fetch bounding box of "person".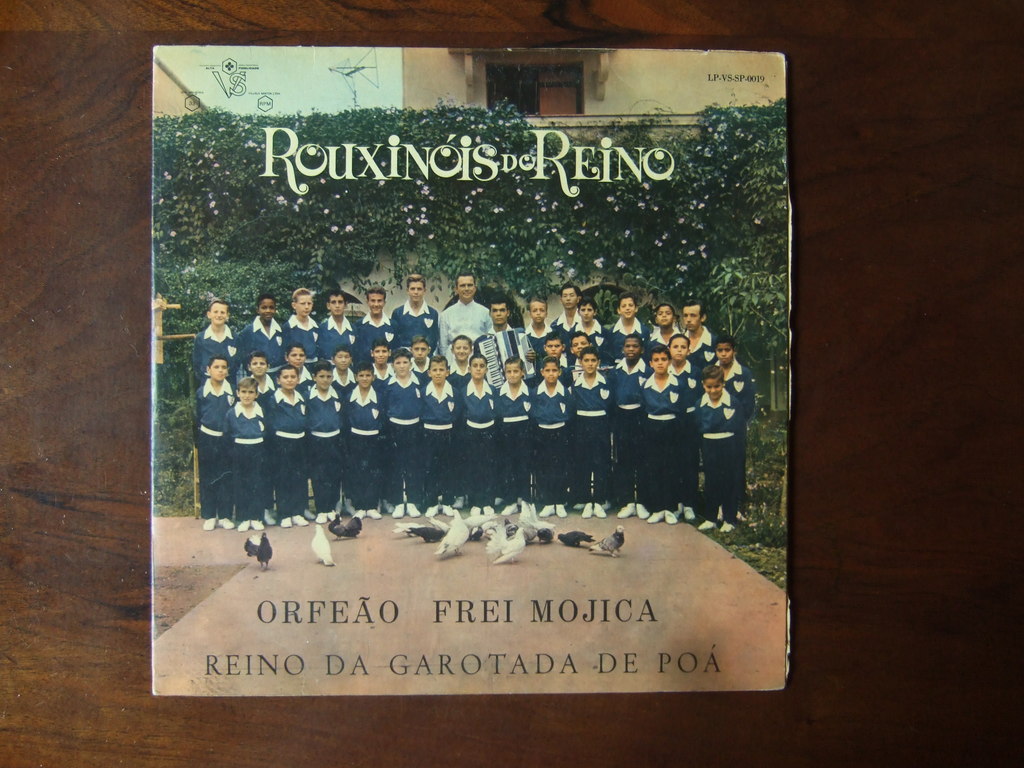
Bbox: (615,290,652,349).
